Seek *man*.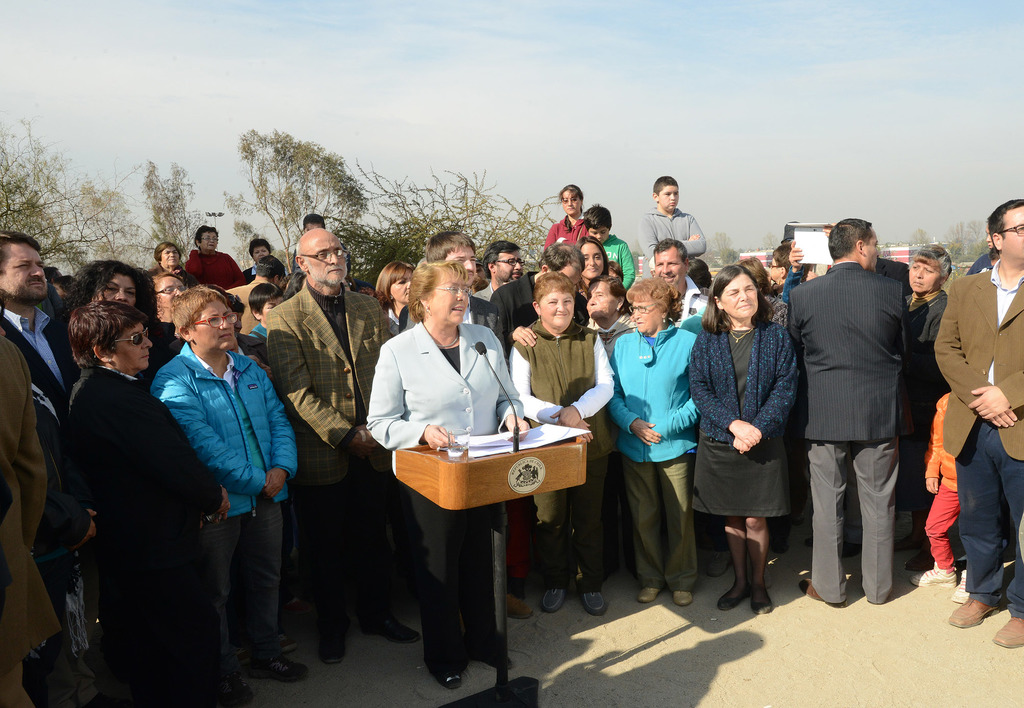
bbox=[221, 254, 291, 342].
